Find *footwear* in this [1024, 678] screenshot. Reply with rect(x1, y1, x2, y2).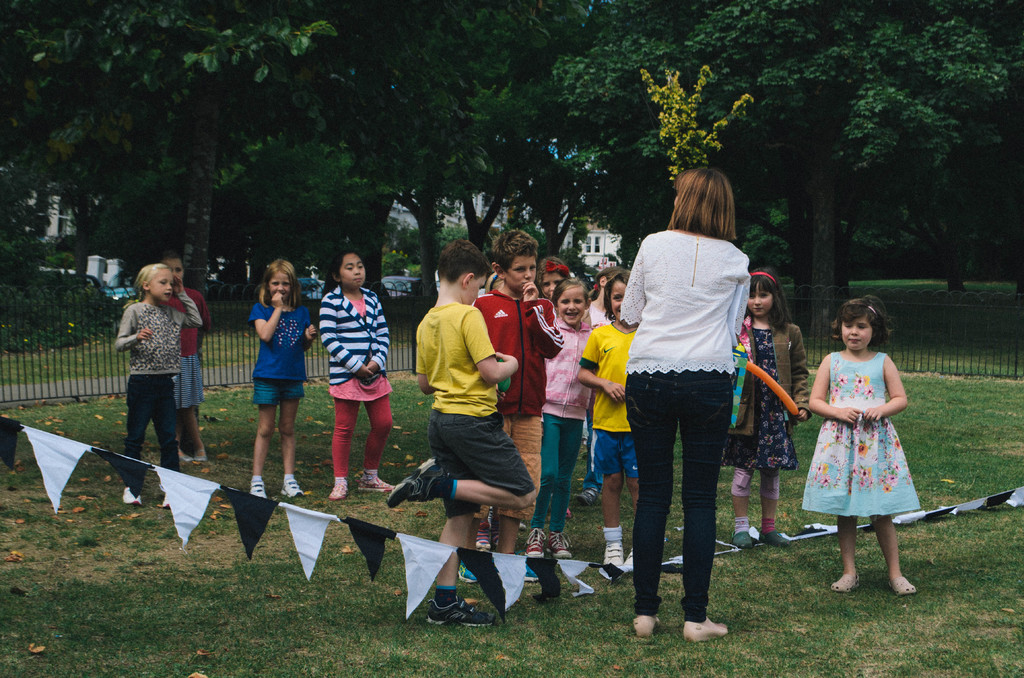
rect(630, 615, 657, 643).
